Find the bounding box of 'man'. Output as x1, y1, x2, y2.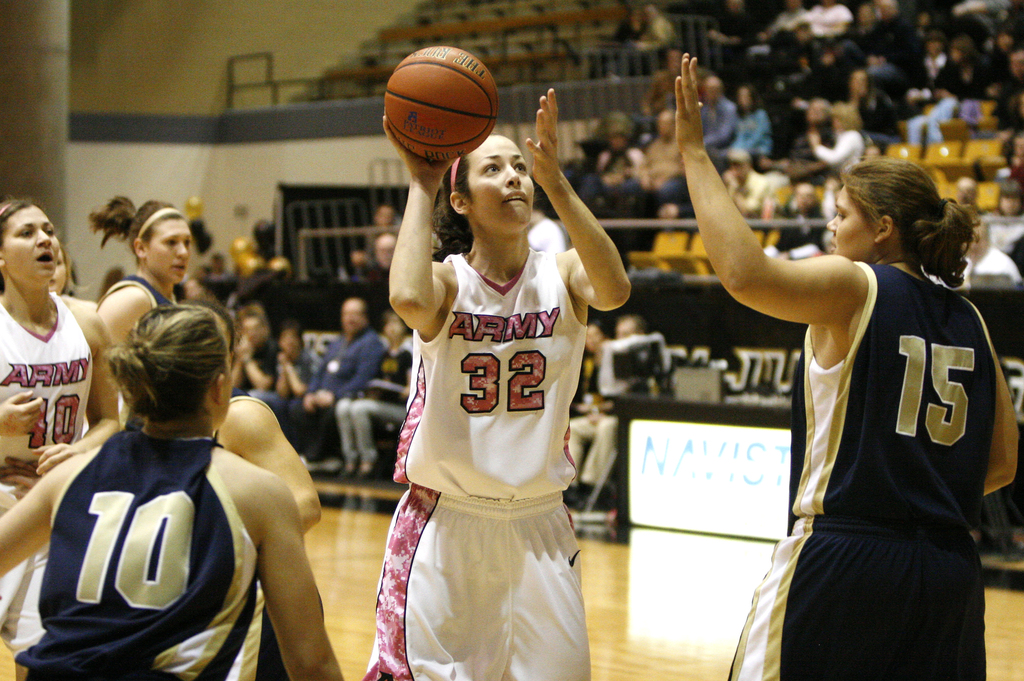
283, 297, 383, 470.
